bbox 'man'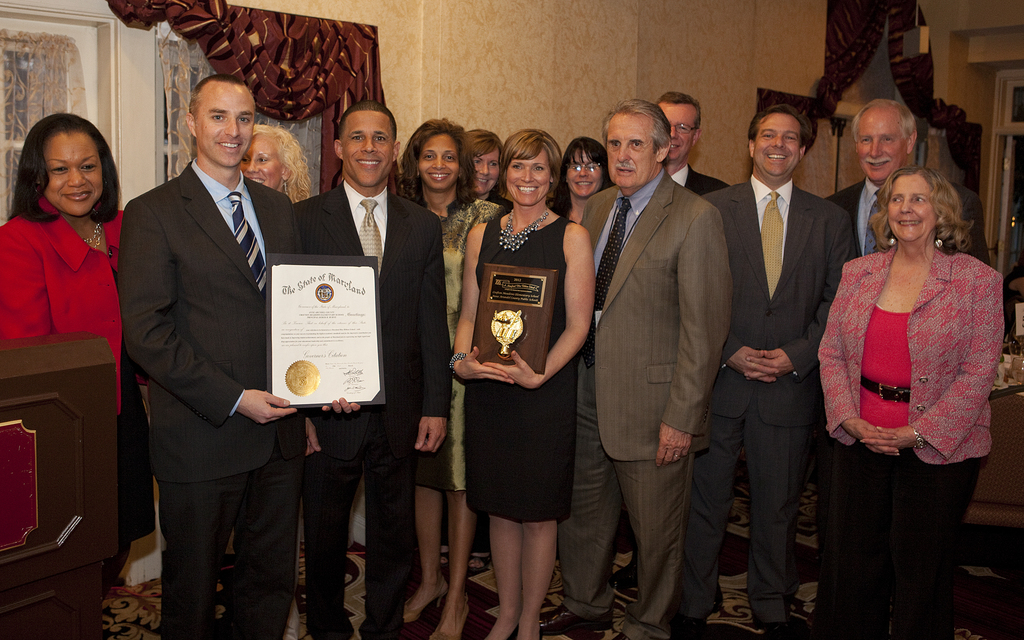
x1=700 y1=99 x2=856 y2=639
